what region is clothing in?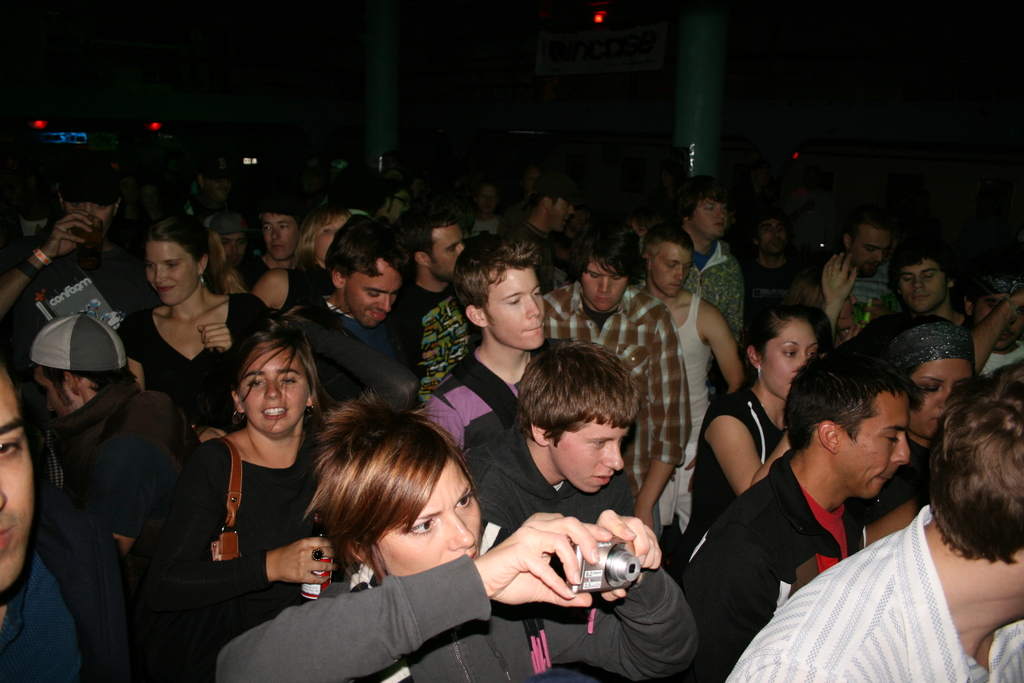
56/367/178/534.
